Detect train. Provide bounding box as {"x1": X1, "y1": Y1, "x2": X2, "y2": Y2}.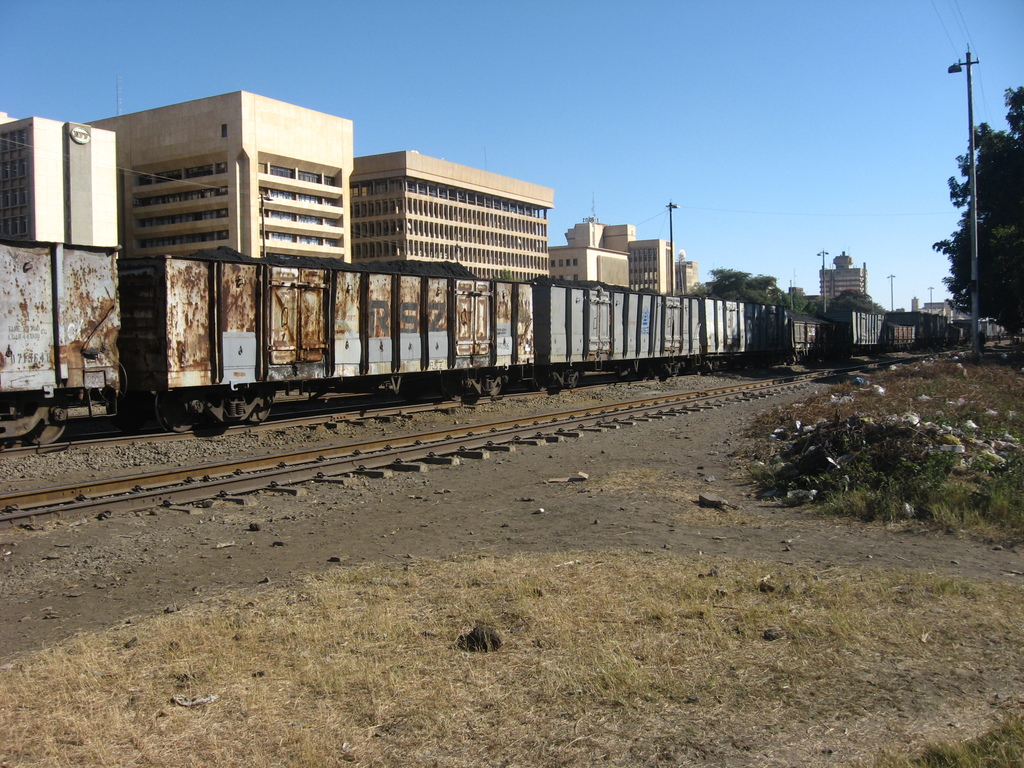
{"x1": 0, "y1": 238, "x2": 1009, "y2": 445}.
